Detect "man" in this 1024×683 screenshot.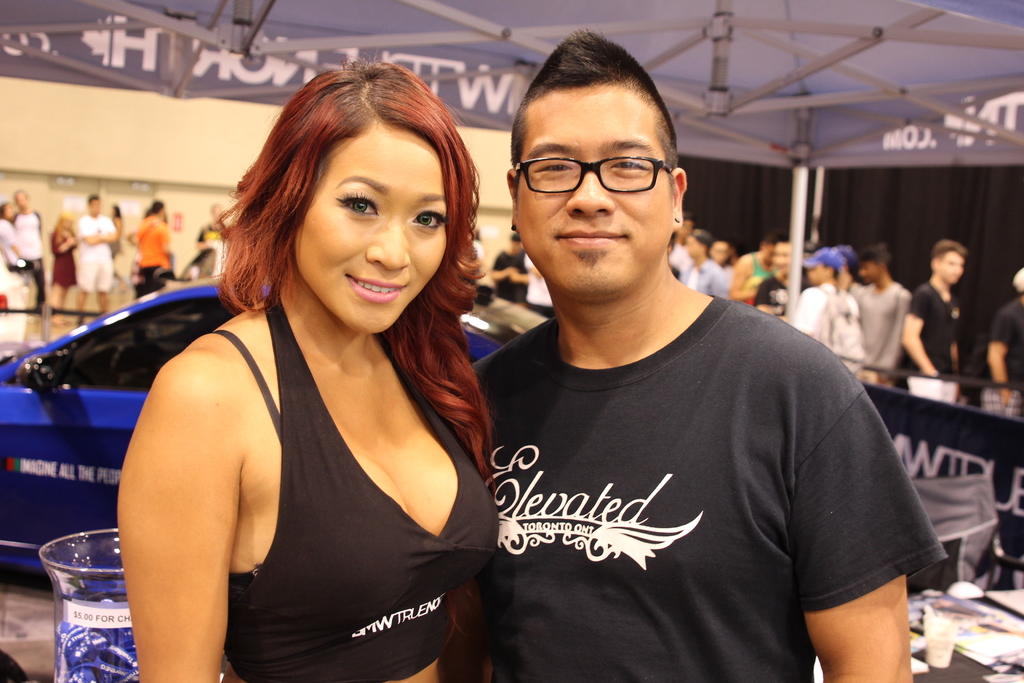
Detection: region(675, 213, 695, 267).
